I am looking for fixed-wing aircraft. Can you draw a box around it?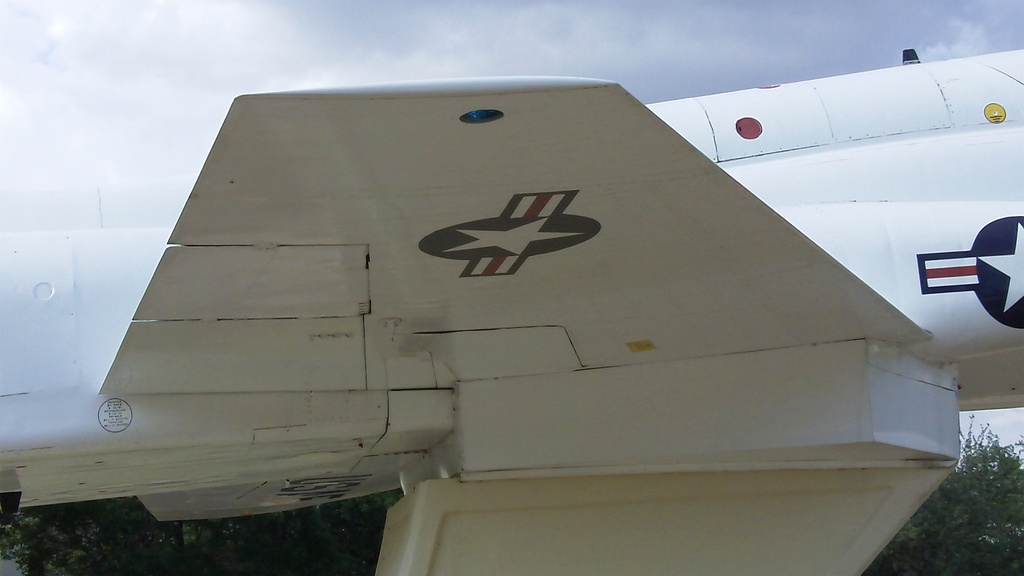
Sure, the bounding box is BBox(0, 67, 1023, 575).
